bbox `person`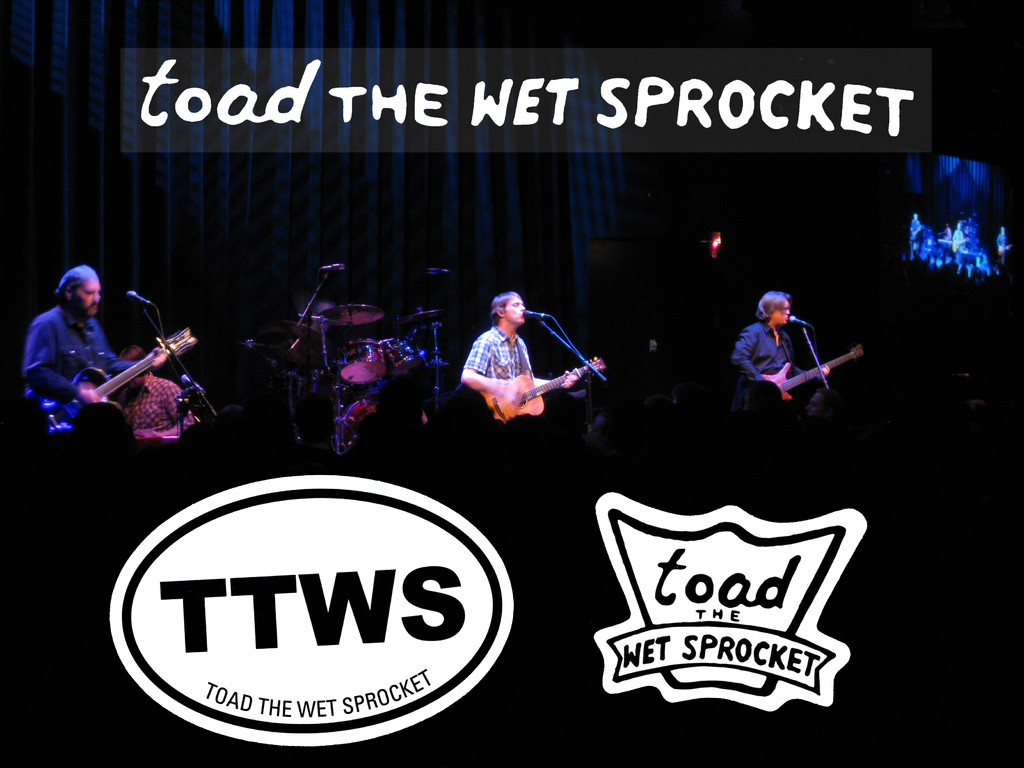
detection(113, 333, 193, 456)
